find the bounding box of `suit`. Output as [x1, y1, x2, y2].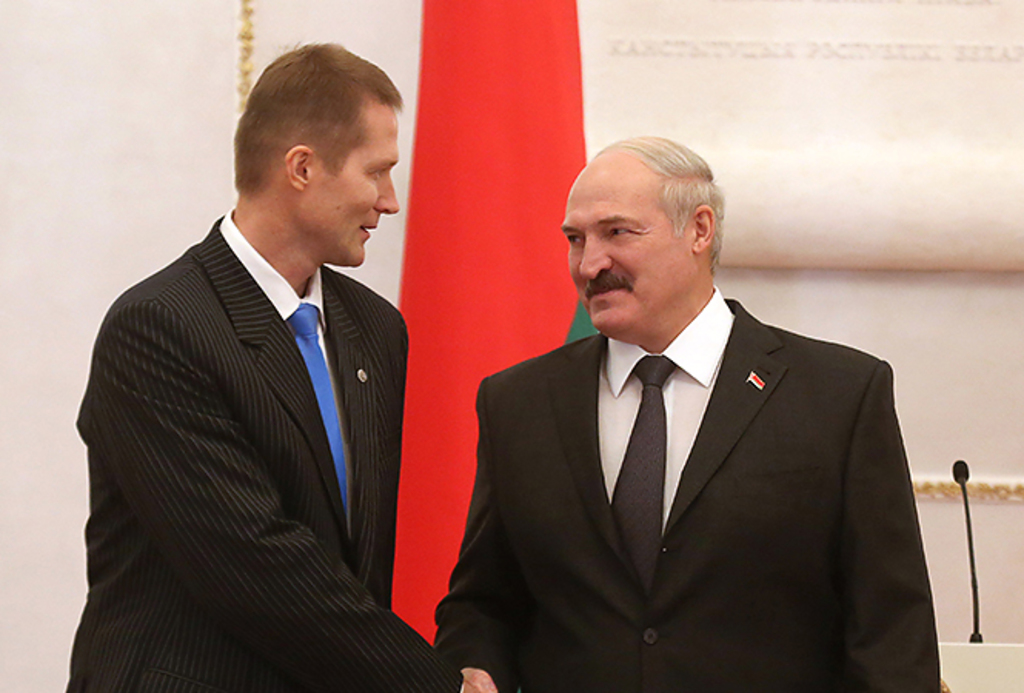
[66, 206, 462, 691].
